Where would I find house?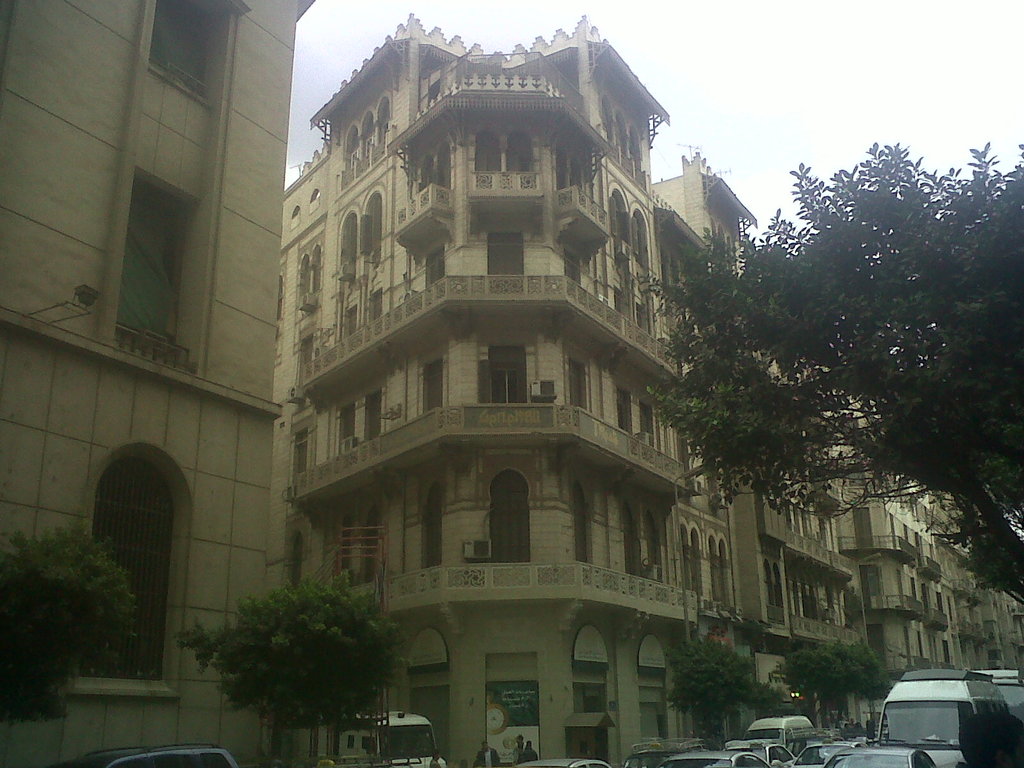
At <region>1, 0, 318, 767</region>.
